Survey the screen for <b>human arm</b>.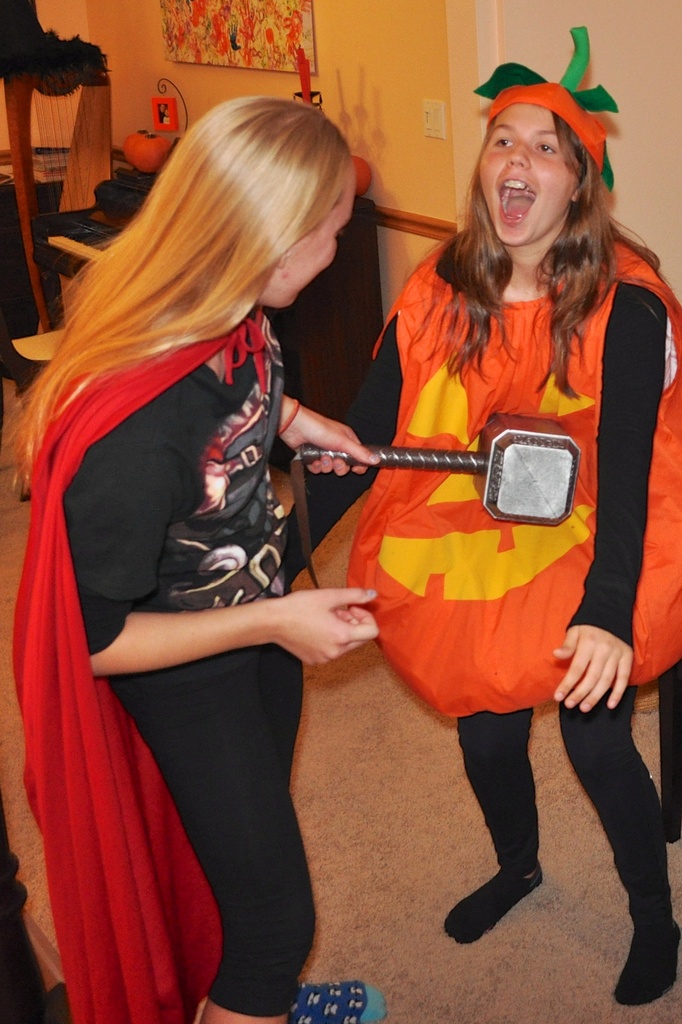
Survey found: 10 374 400 676.
